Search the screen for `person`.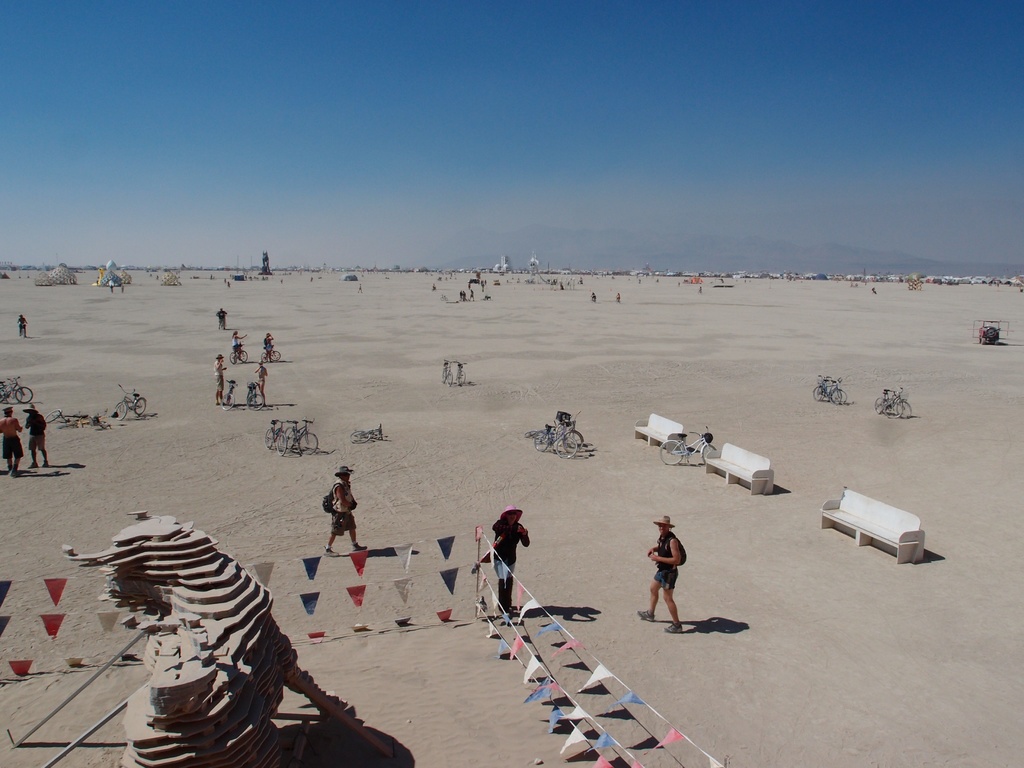
Found at (0,404,22,477).
